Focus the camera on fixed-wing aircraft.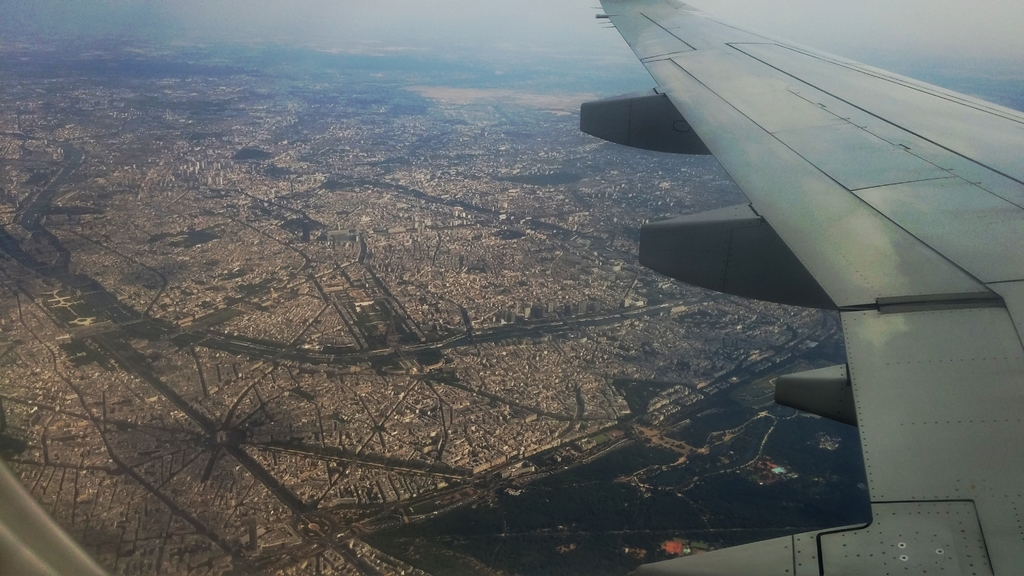
Focus region: {"left": 571, "top": 0, "right": 1023, "bottom": 575}.
